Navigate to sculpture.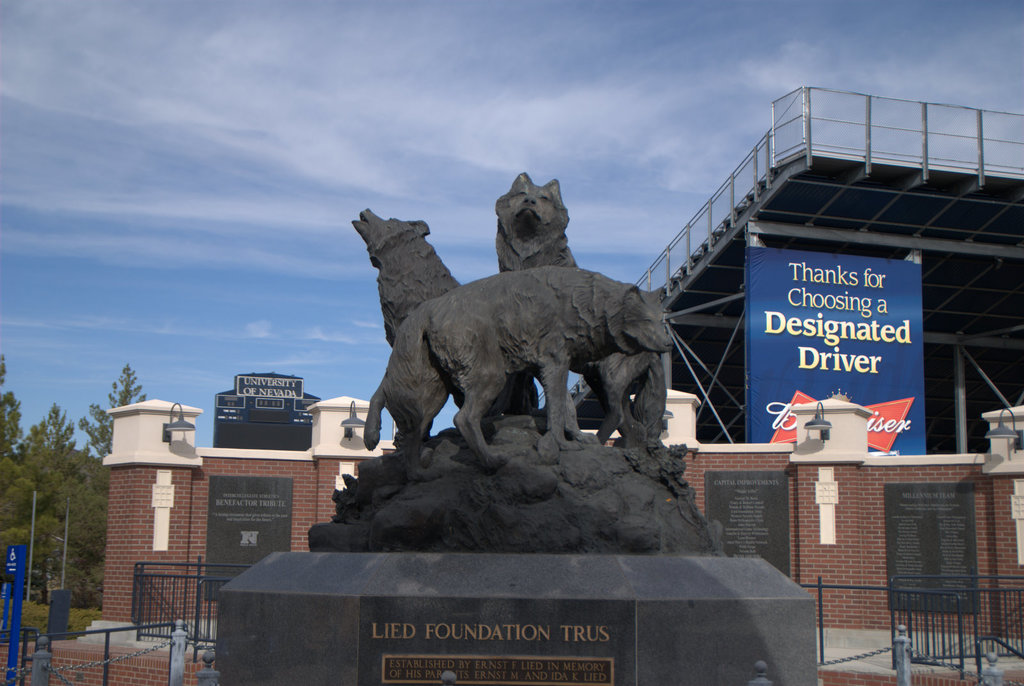
Navigation target: 323:172:653:541.
